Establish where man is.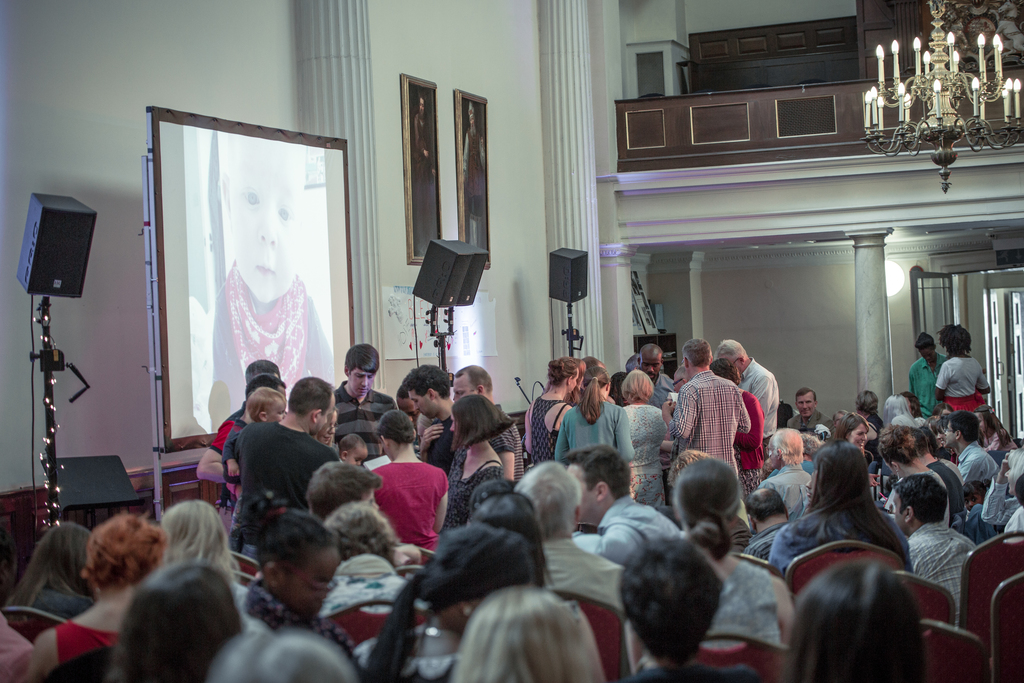
Established at Rect(786, 382, 824, 437).
